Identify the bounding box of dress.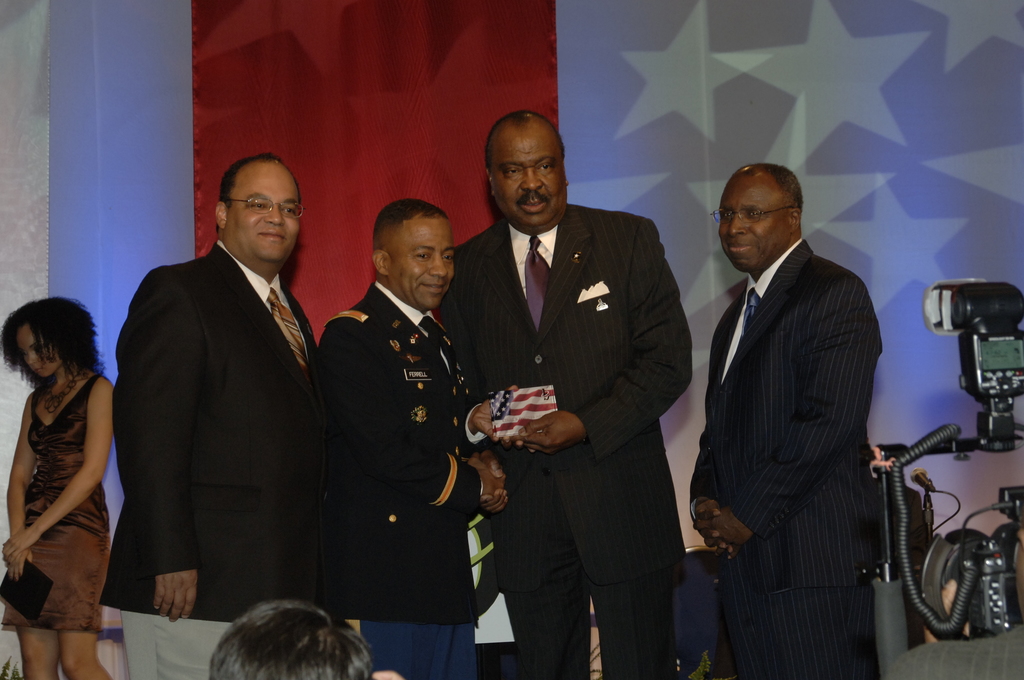
<region>0, 373, 119, 635</region>.
